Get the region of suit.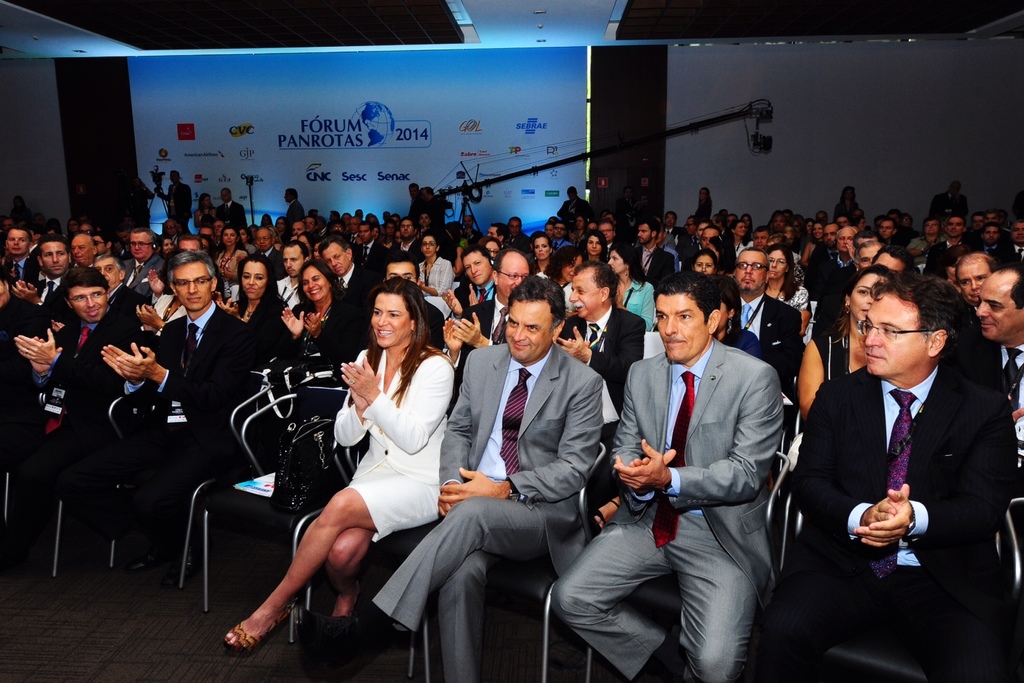
832 200 860 216.
